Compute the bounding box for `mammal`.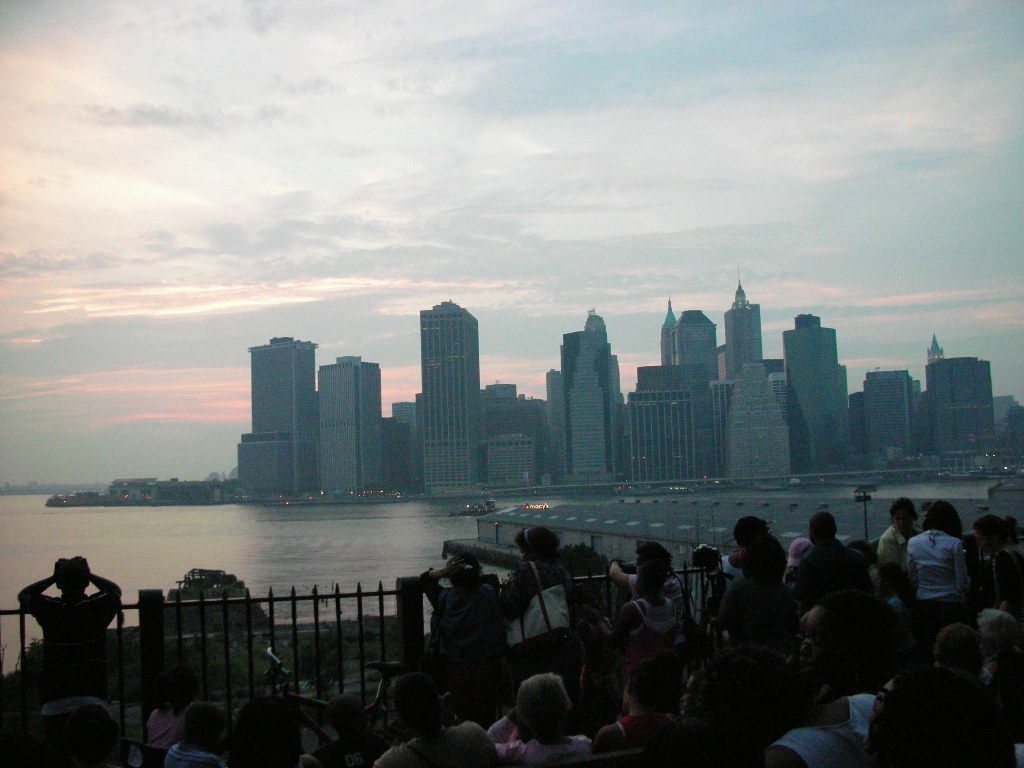
box=[8, 568, 119, 717].
